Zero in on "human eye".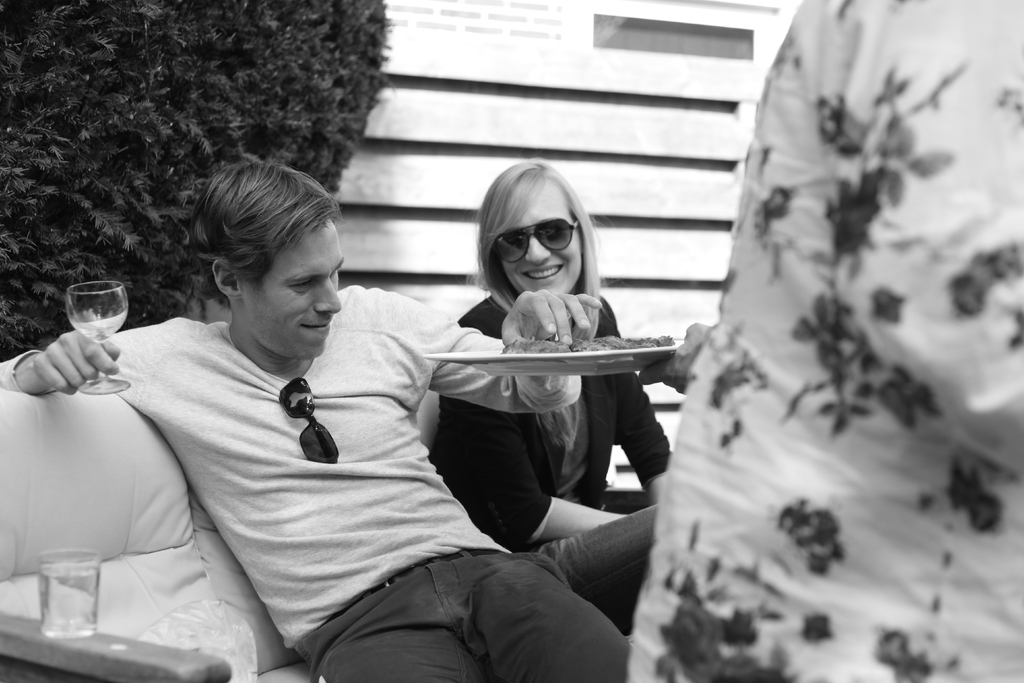
Zeroed in: (289,281,317,294).
